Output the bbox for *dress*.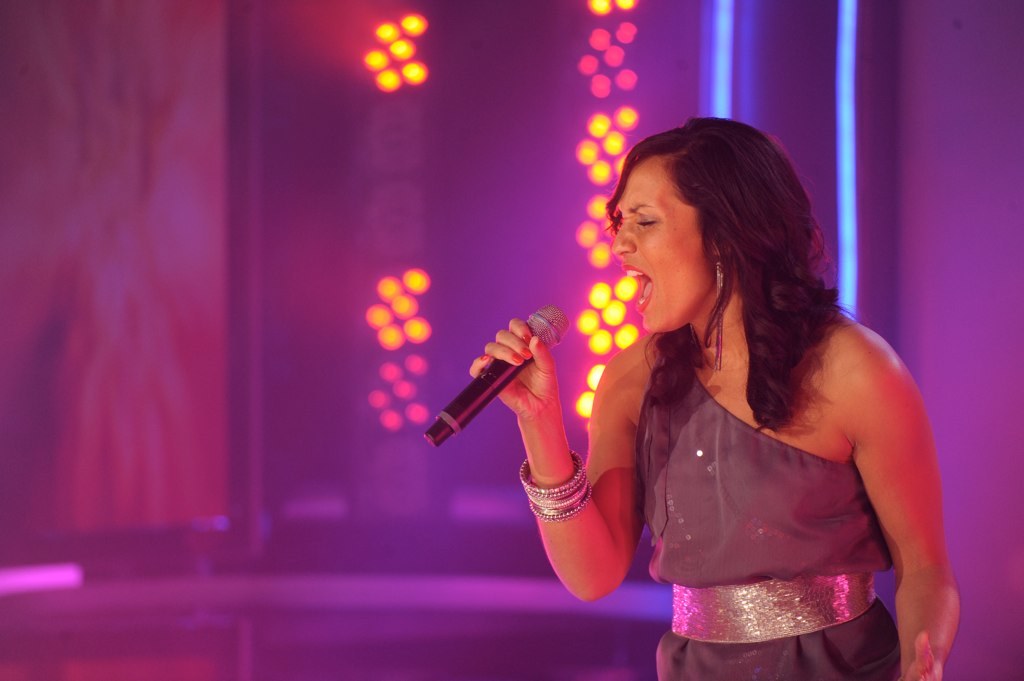
(left=642, top=359, right=898, bottom=680).
